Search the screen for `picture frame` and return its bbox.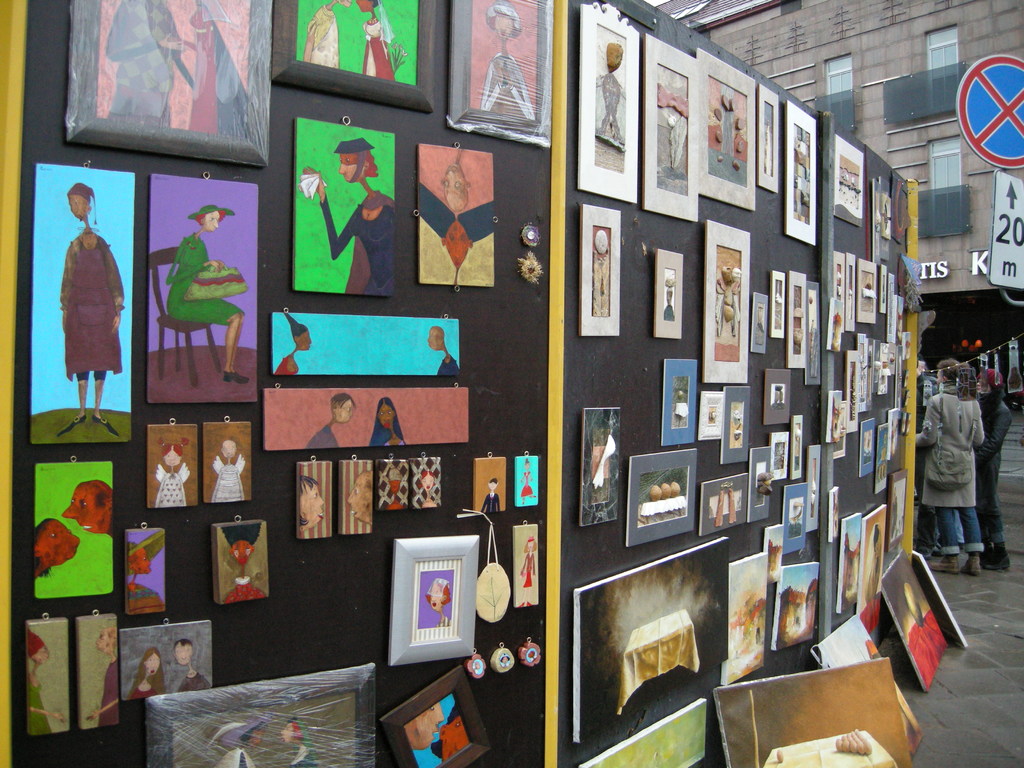
Found: <box>781,482,809,556</box>.
